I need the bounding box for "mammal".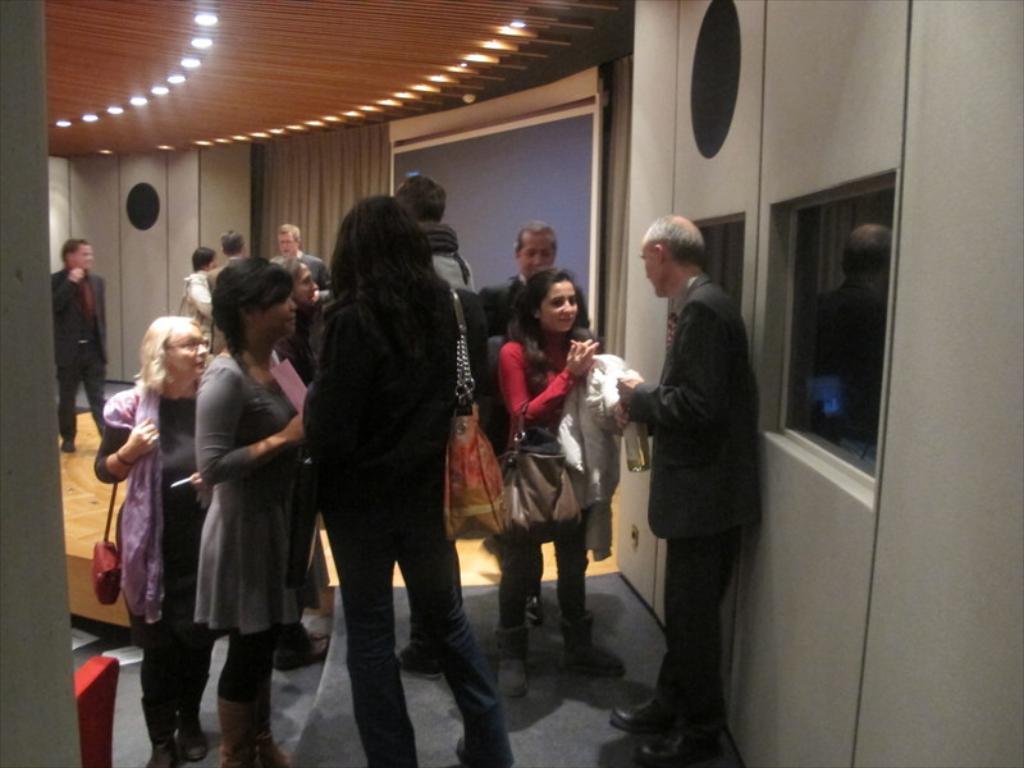
Here it is: 196,248,307,767.
